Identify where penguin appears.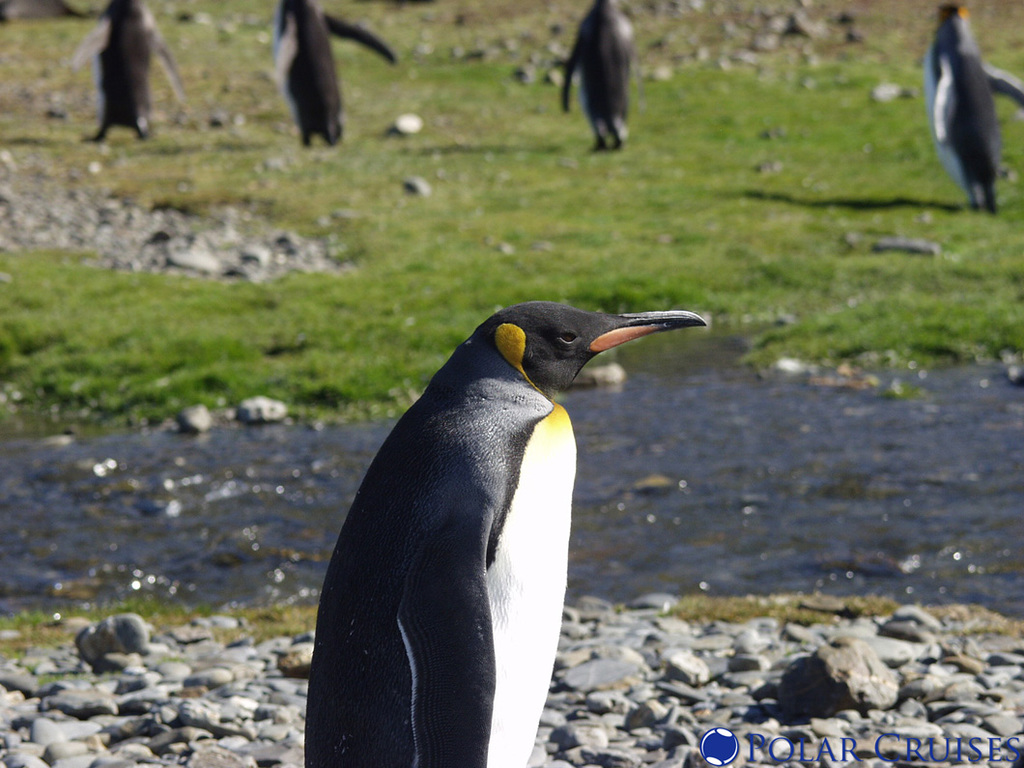
Appears at 67:0:180:130.
